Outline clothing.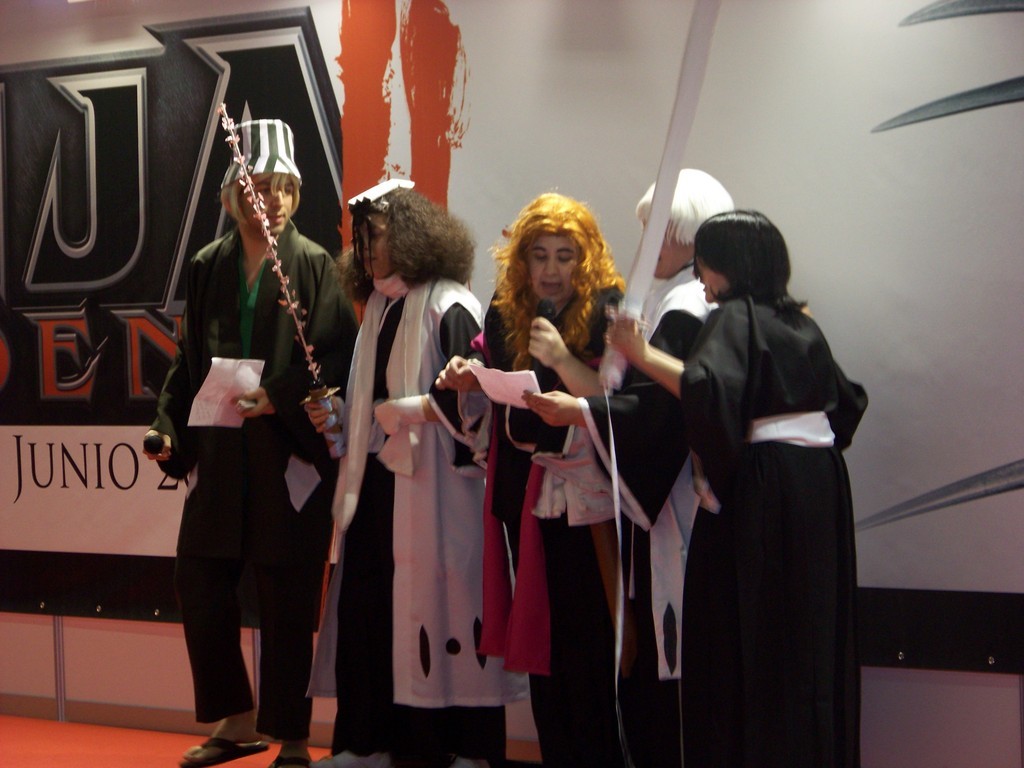
Outline: [636, 238, 872, 756].
